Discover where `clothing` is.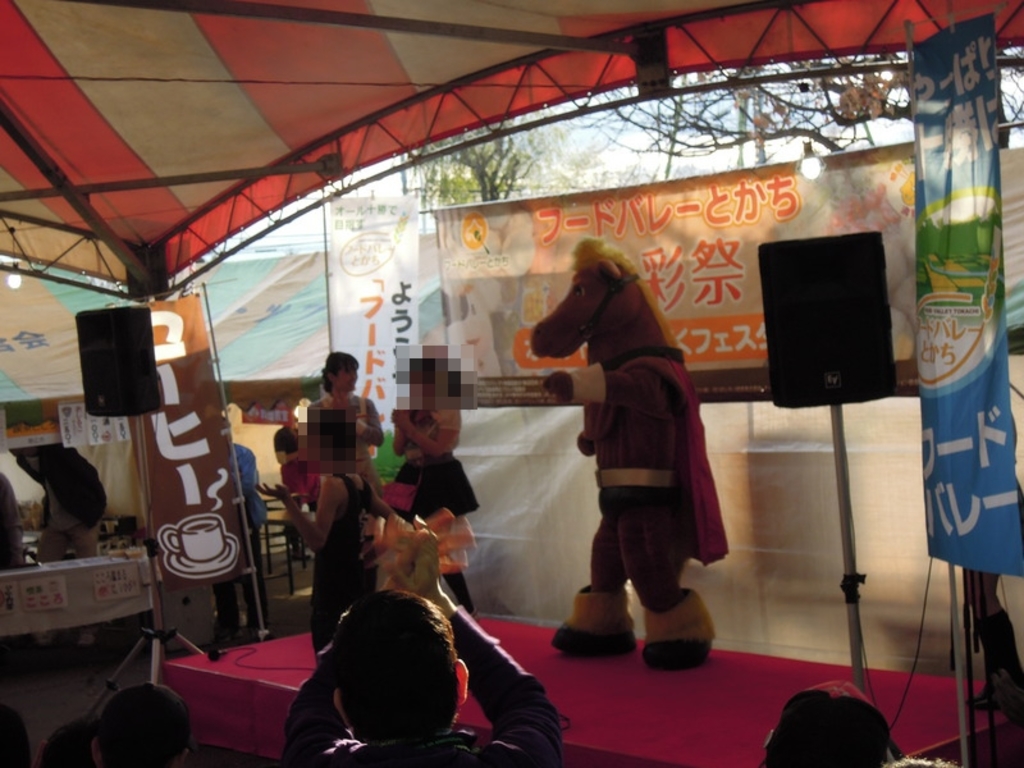
Discovered at (320,467,371,564).
